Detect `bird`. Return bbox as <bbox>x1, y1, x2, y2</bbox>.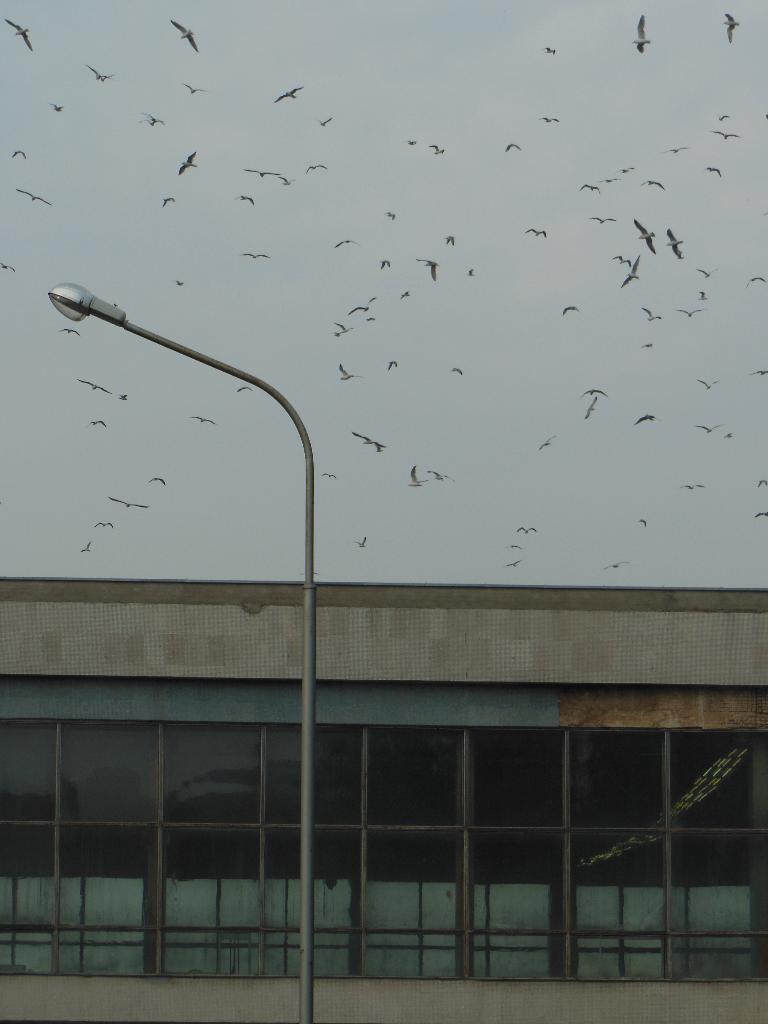
<bbox>322, 472, 339, 481</bbox>.
